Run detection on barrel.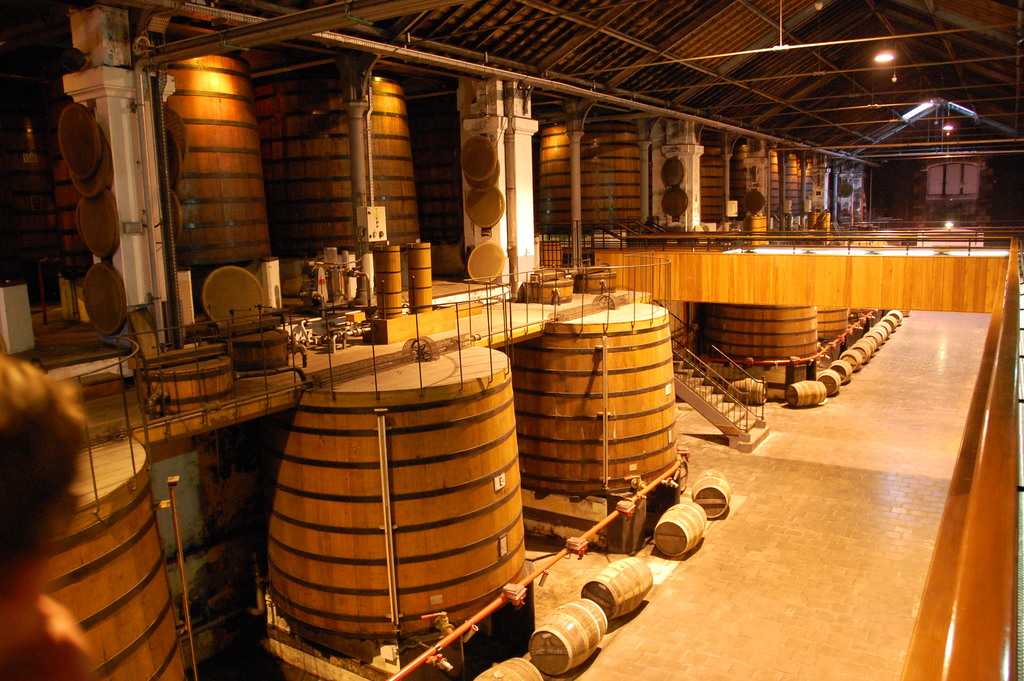
Result: {"left": 782, "top": 147, "right": 808, "bottom": 215}.
